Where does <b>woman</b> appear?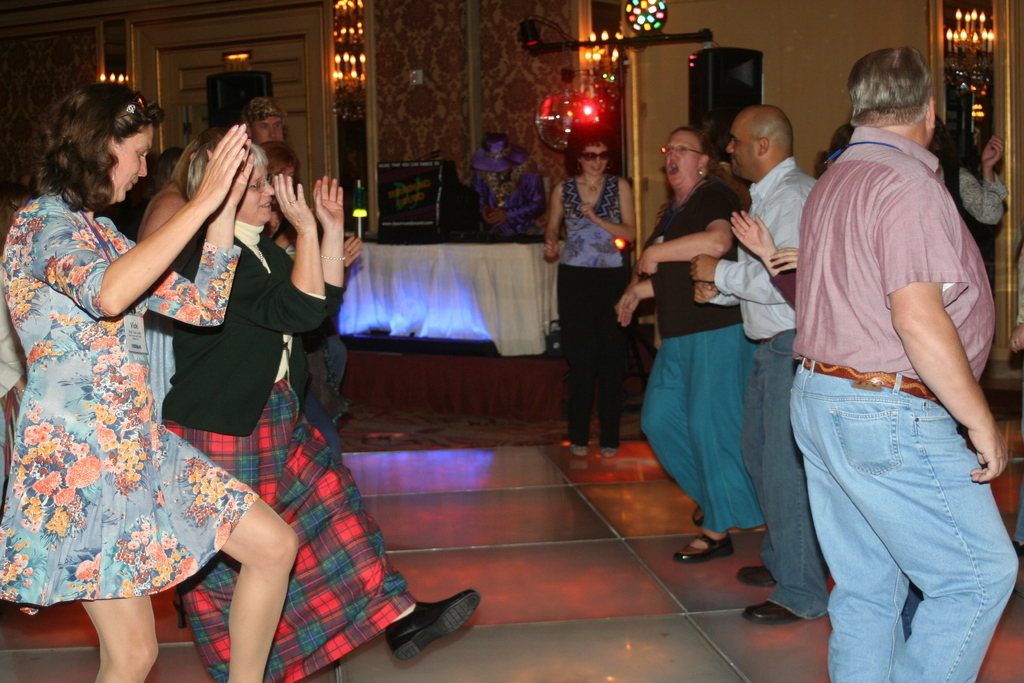
Appears at 254,138,300,248.
